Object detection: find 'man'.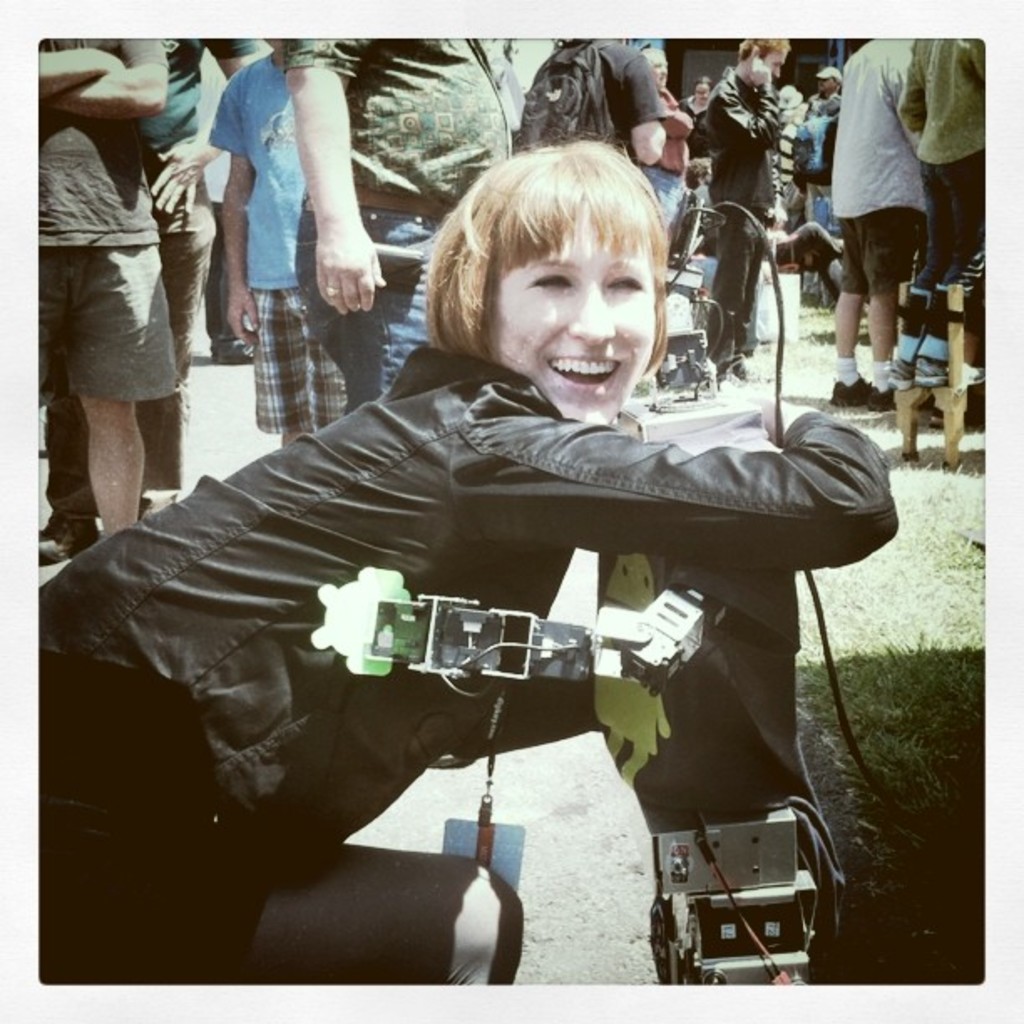
box(835, 35, 929, 402).
